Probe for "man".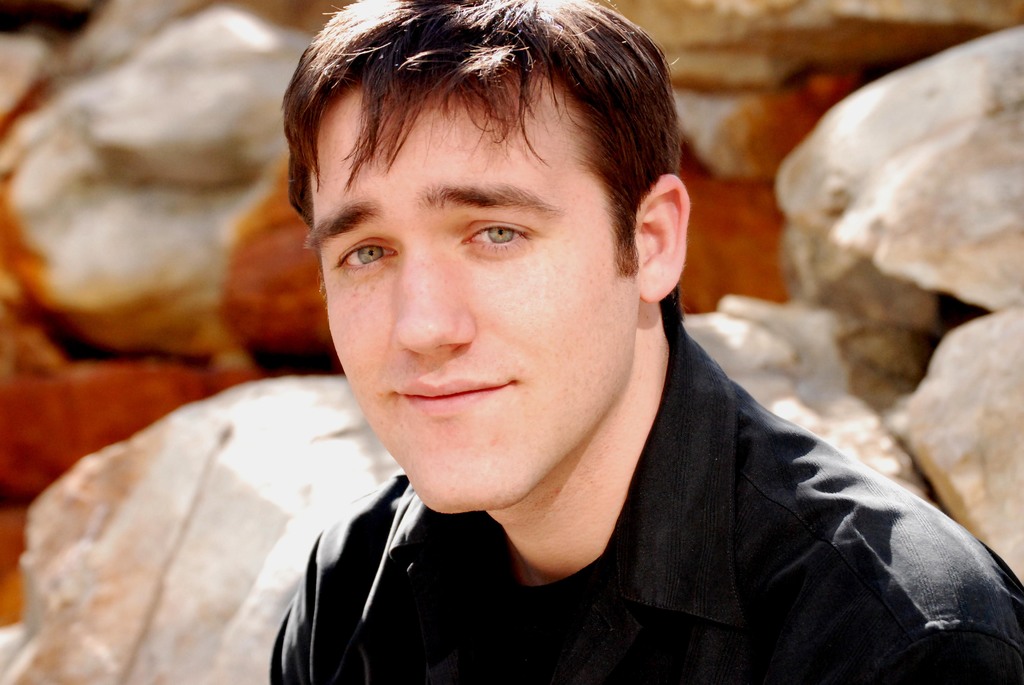
Probe result: pyautogui.locateOnScreen(270, 0, 1023, 684).
